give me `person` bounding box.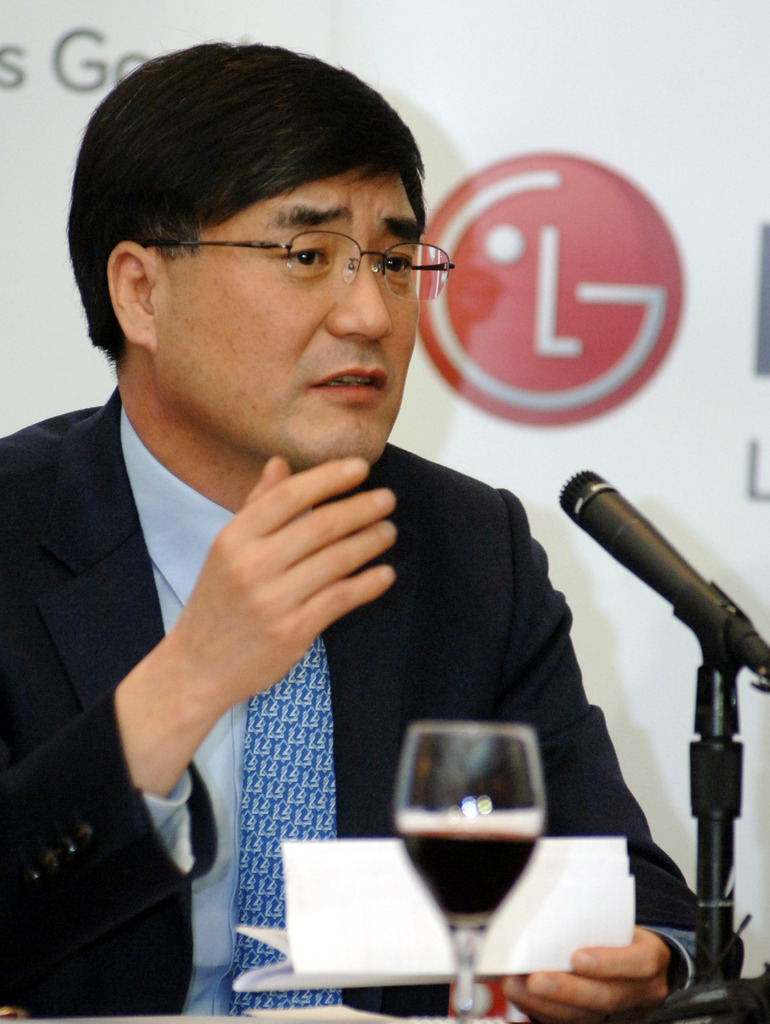
l=0, t=43, r=742, b=1020.
